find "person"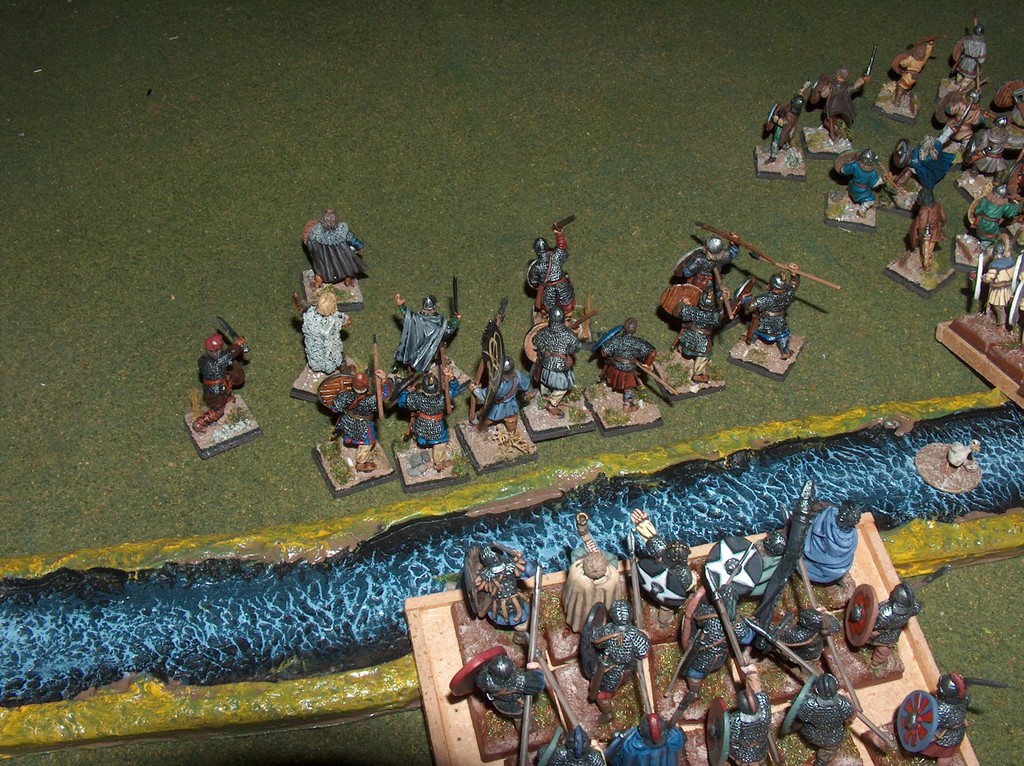
<bbox>291, 287, 355, 381</bbox>
